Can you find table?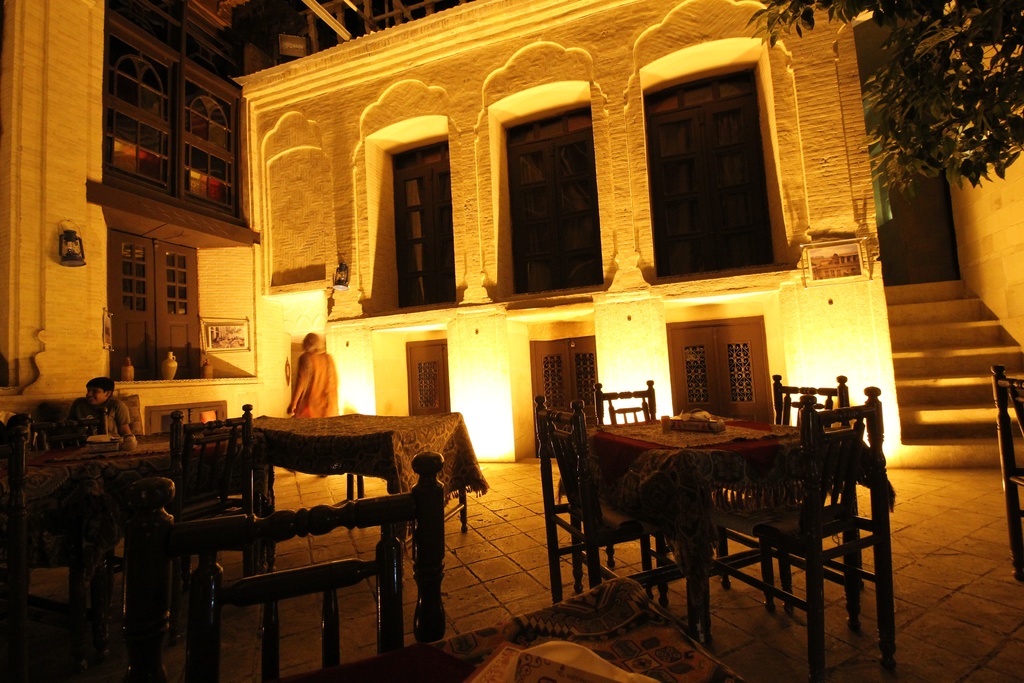
Yes, bounding box: bbox=[23, 404, 485, 549].
